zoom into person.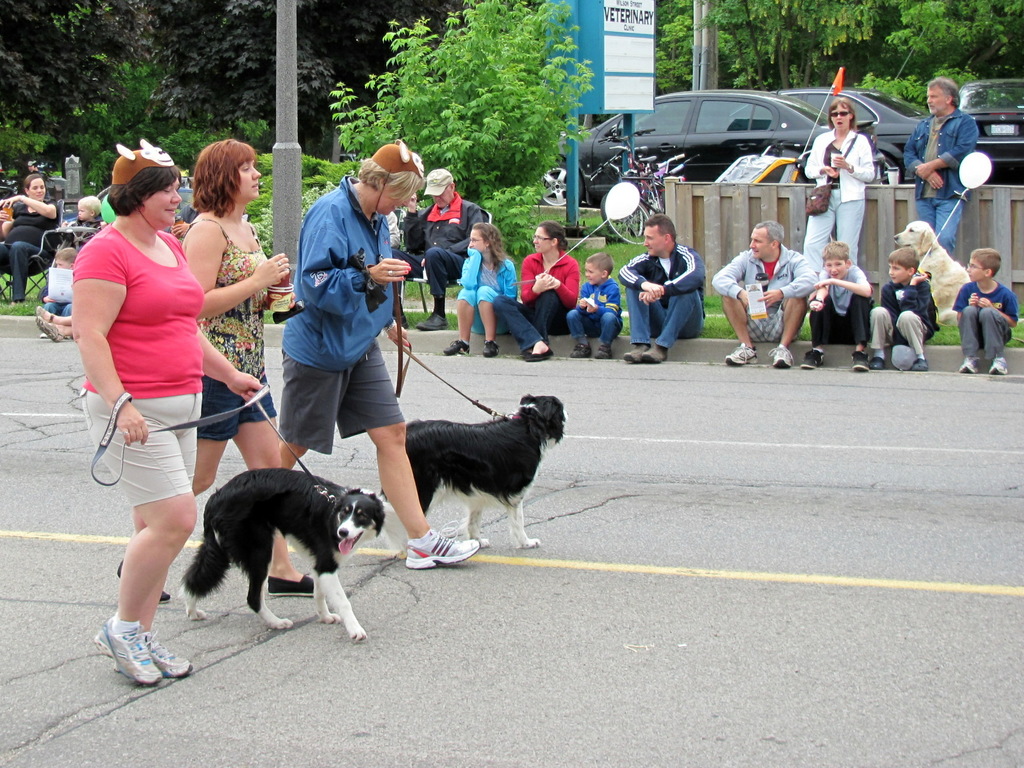
Zoom target: box(277, 138, 478, 573).
